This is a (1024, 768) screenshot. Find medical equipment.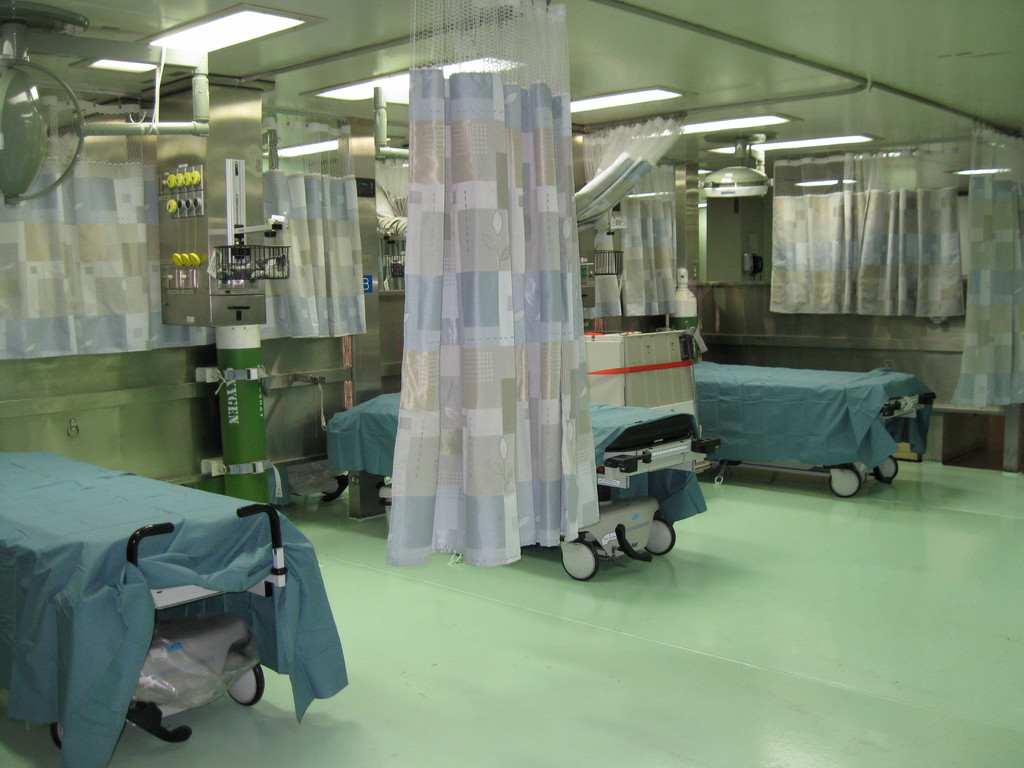
Bounding box: Rect(688, 358, 938, 499).
